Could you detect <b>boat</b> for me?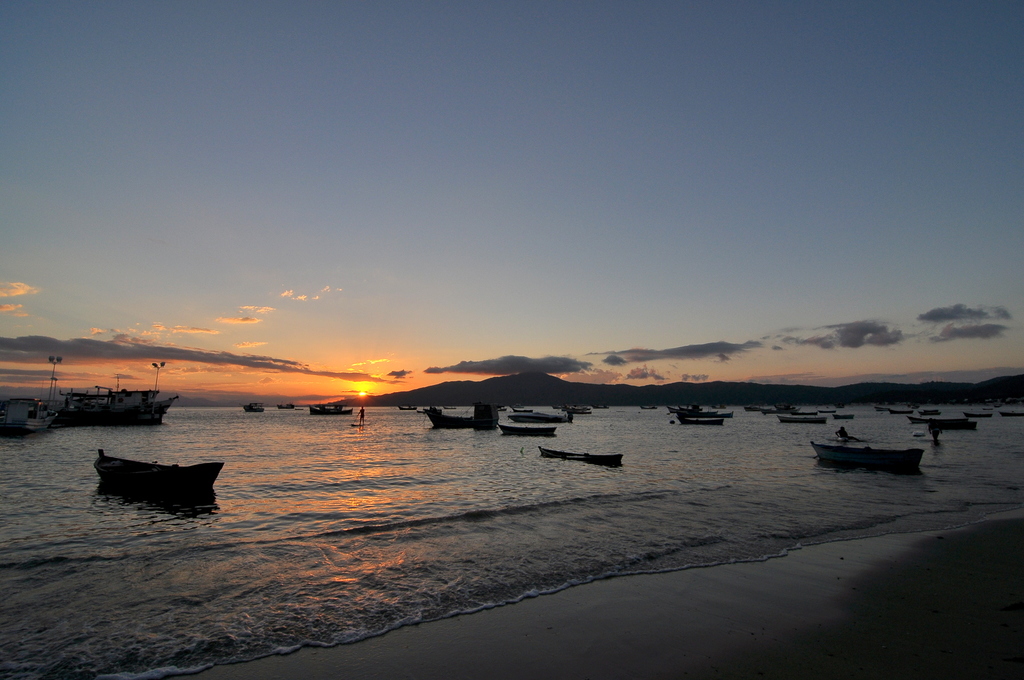
Detection result: 76:443:228:507.
